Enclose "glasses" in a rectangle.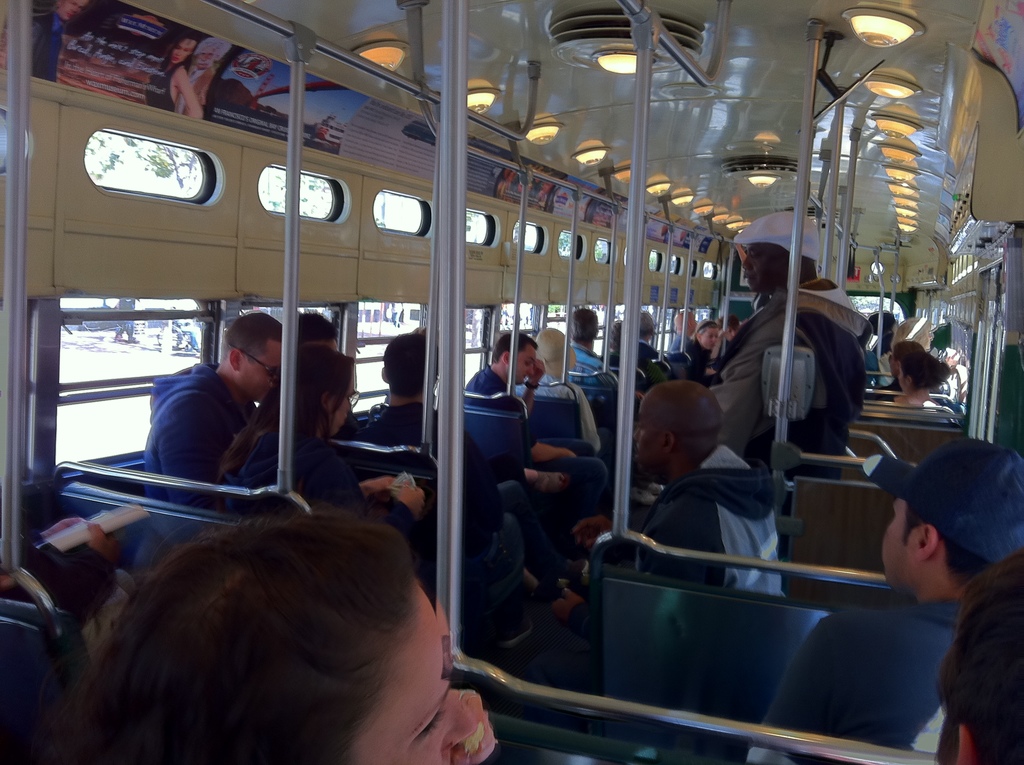
left=234, top=347, right=293, bottom=378.
